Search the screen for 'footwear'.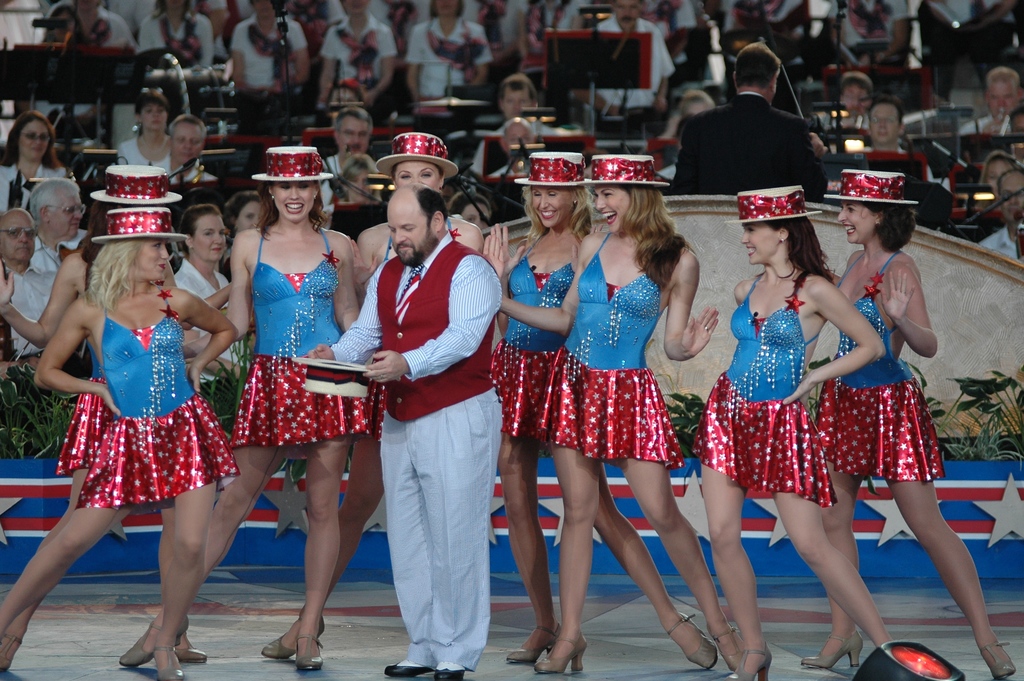
Found at {"left": 712, "top": 625, "right": 742, "bottom": 669}.
